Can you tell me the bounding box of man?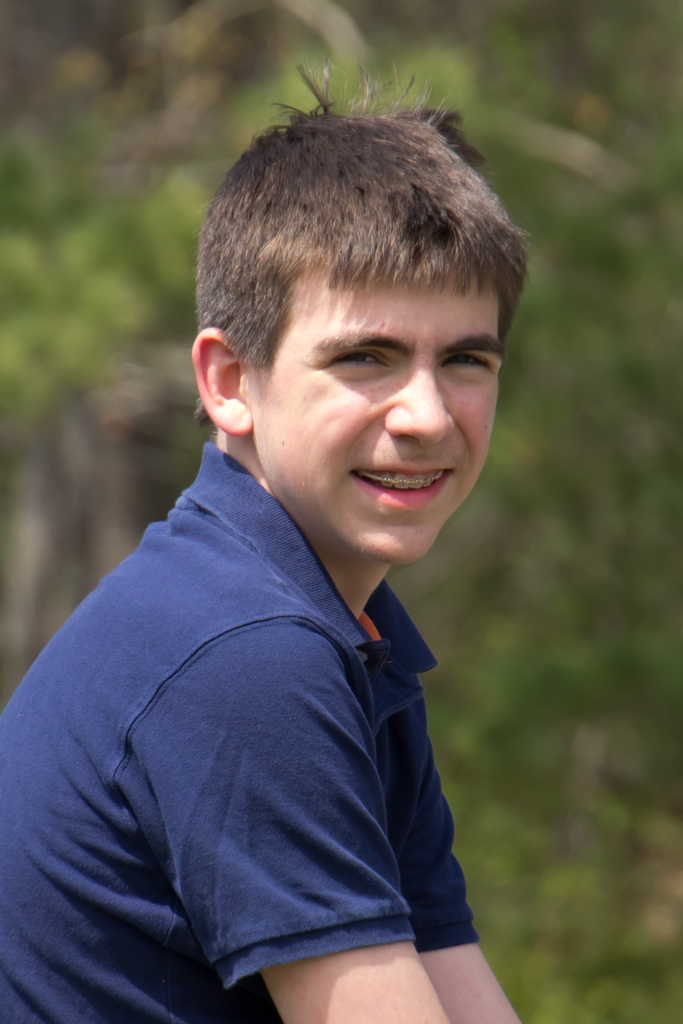
(20, 116, 572, 990).
